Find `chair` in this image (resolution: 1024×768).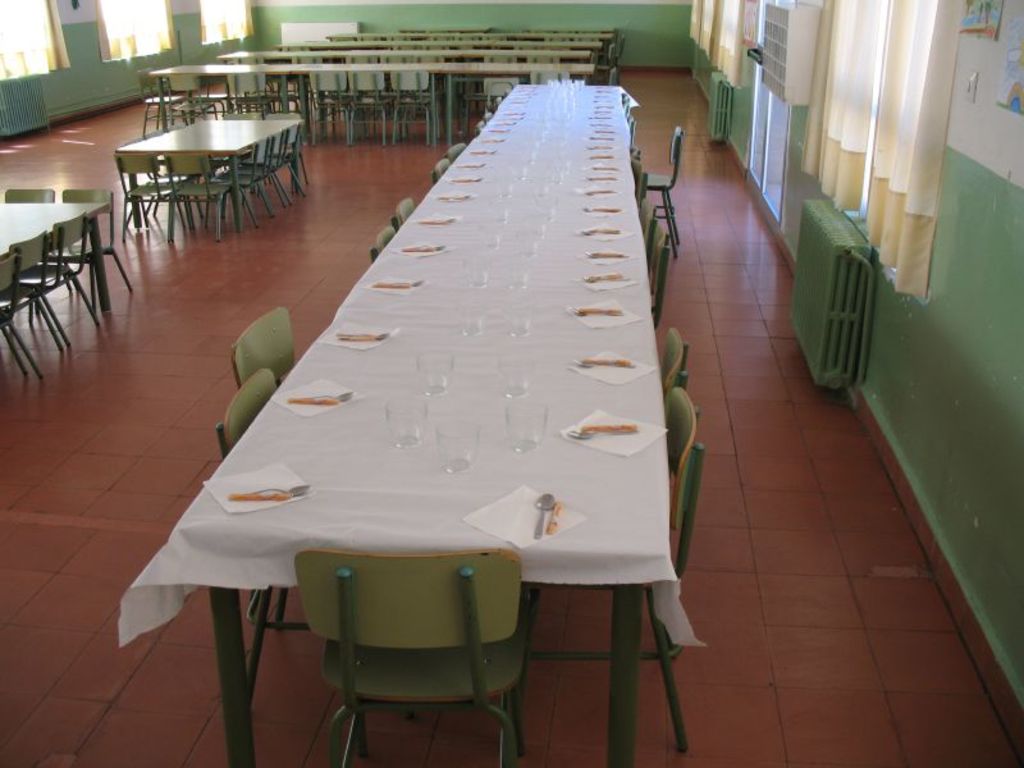
Rect(17, 214, 106, 343).
